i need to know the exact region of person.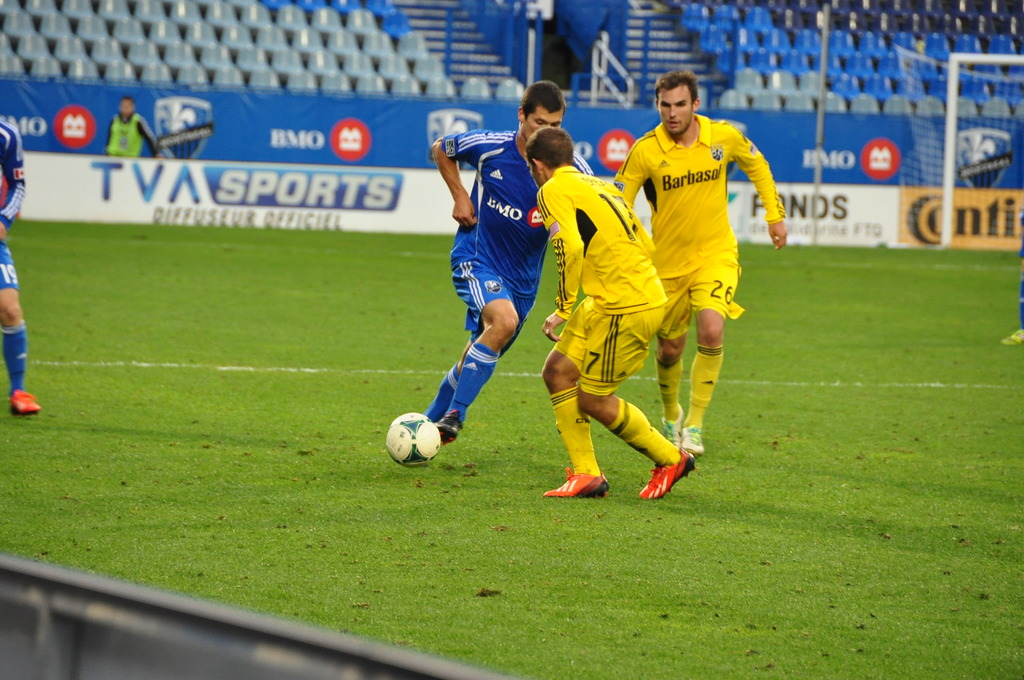
Region: (431,78,591,434).
